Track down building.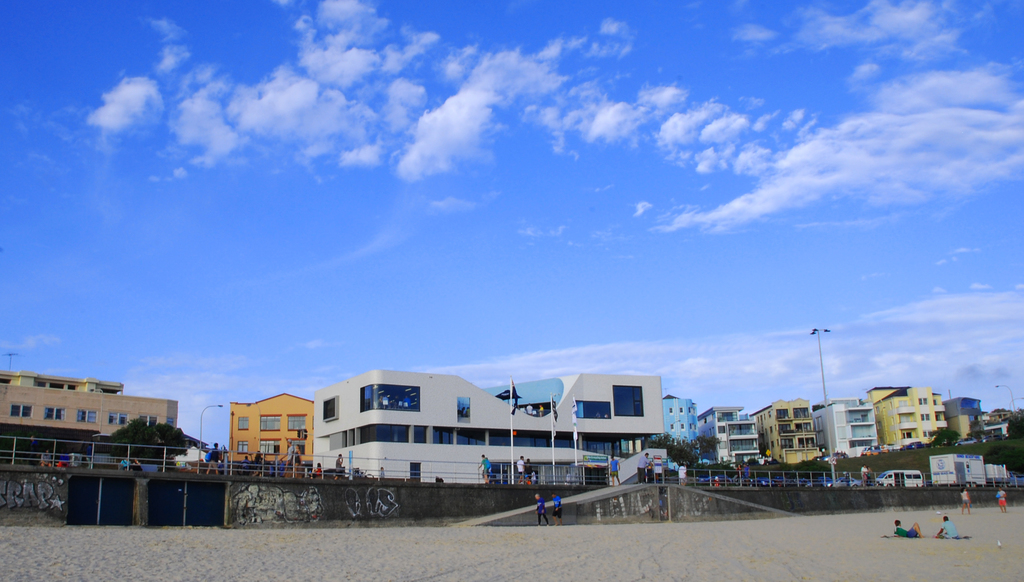
Tracked to rect(0, 375, 178, 463).
